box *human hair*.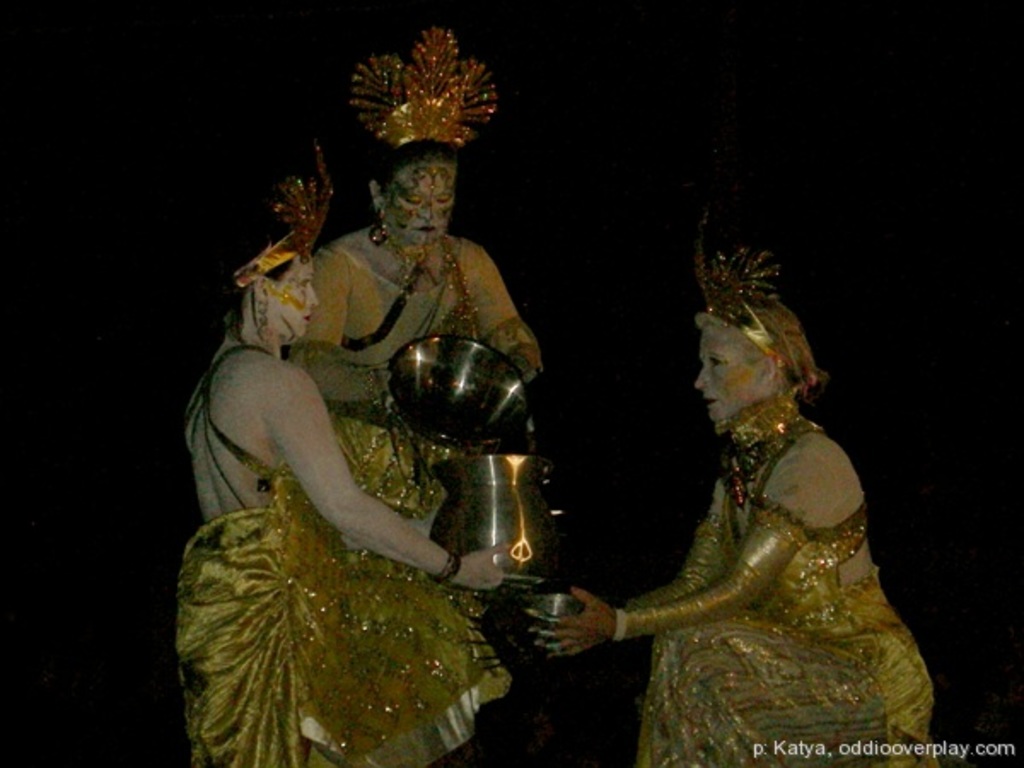
x1=224 y1=237 x2=290 y2=338.
